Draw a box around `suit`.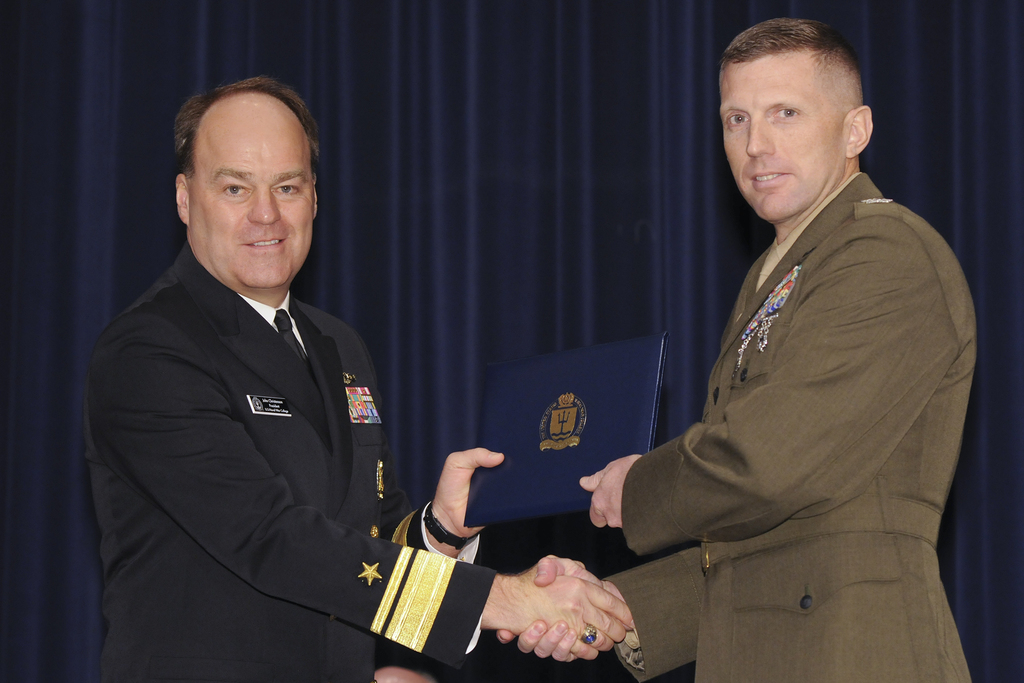
locate(78, 163, 461, 675).
